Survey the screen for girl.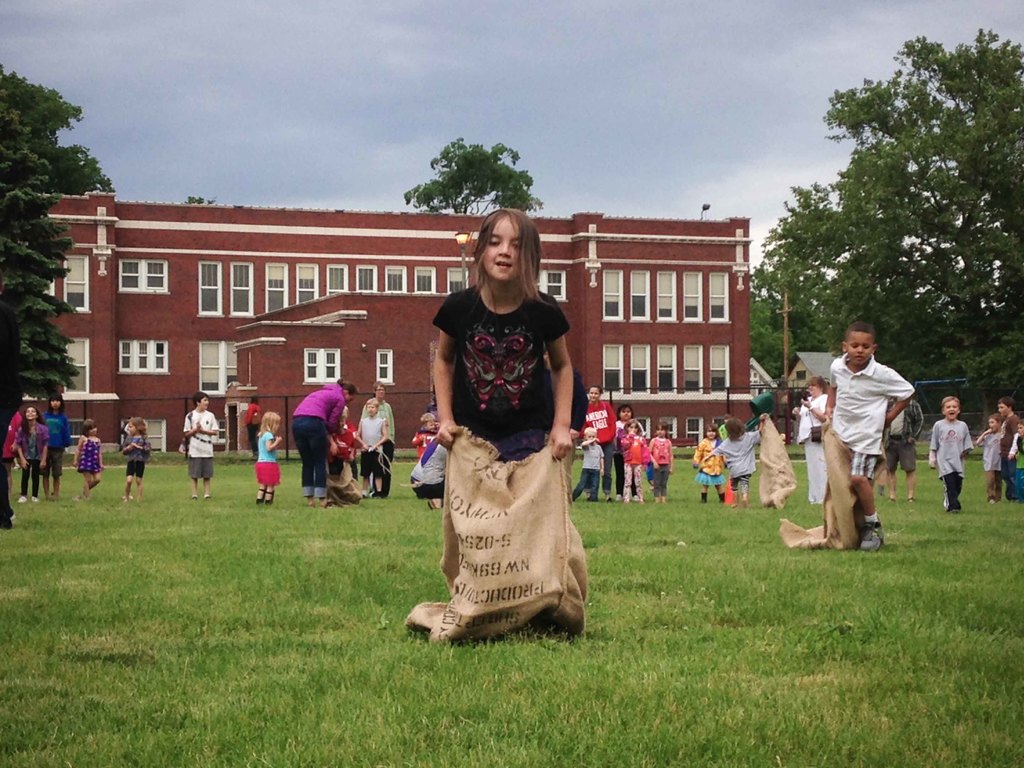
Survey found: [x1=694, y1=420, x2=726, y2=504].
